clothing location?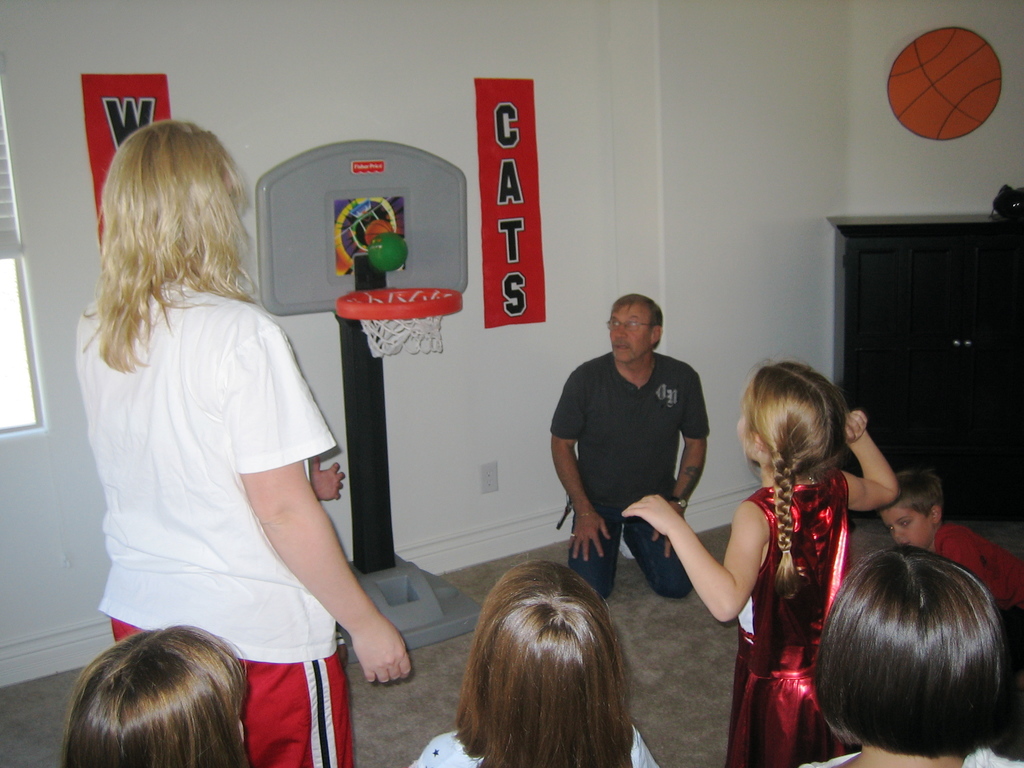
select_region(89, 232, 353, 712)
